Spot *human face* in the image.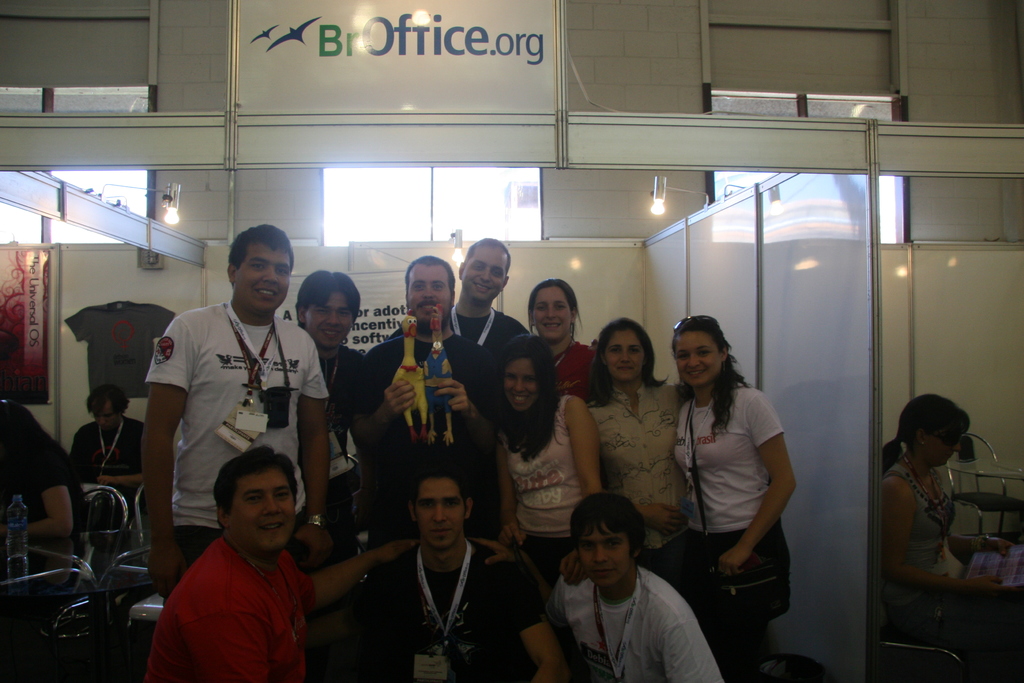
*human face* found at 675/333/719/385.
